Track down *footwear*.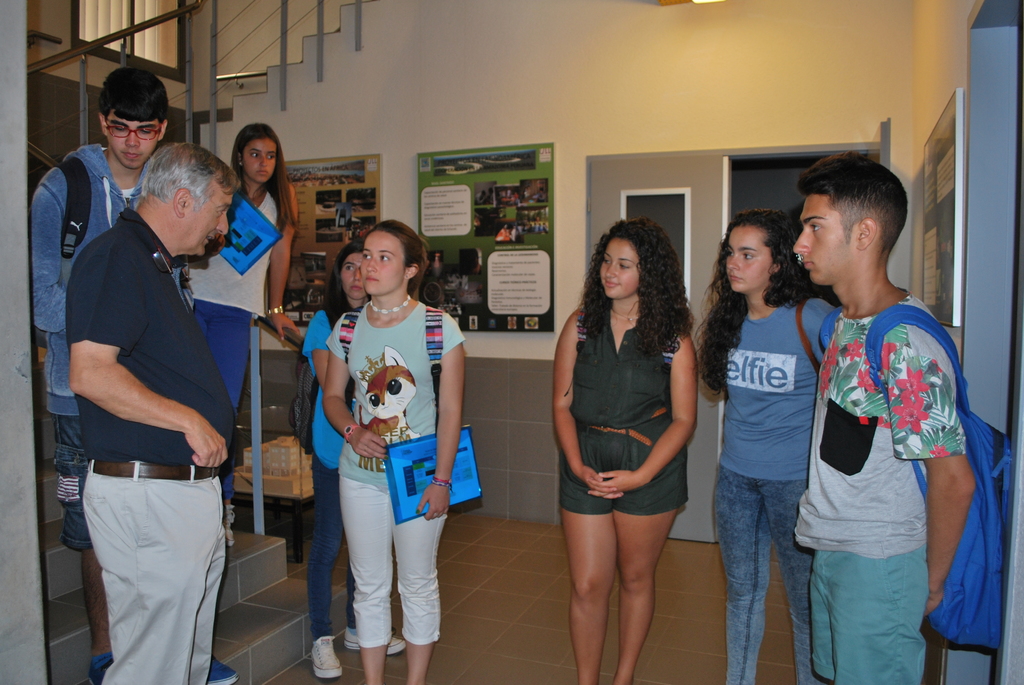
Tracked to (205,653,247,684).
